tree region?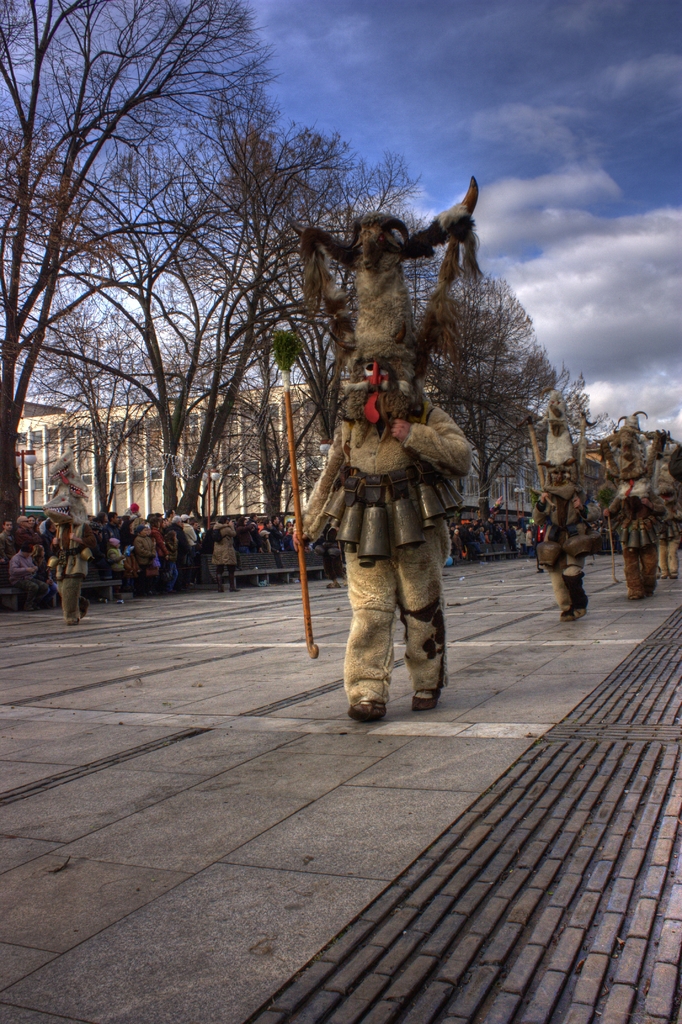
251 127 484 627
